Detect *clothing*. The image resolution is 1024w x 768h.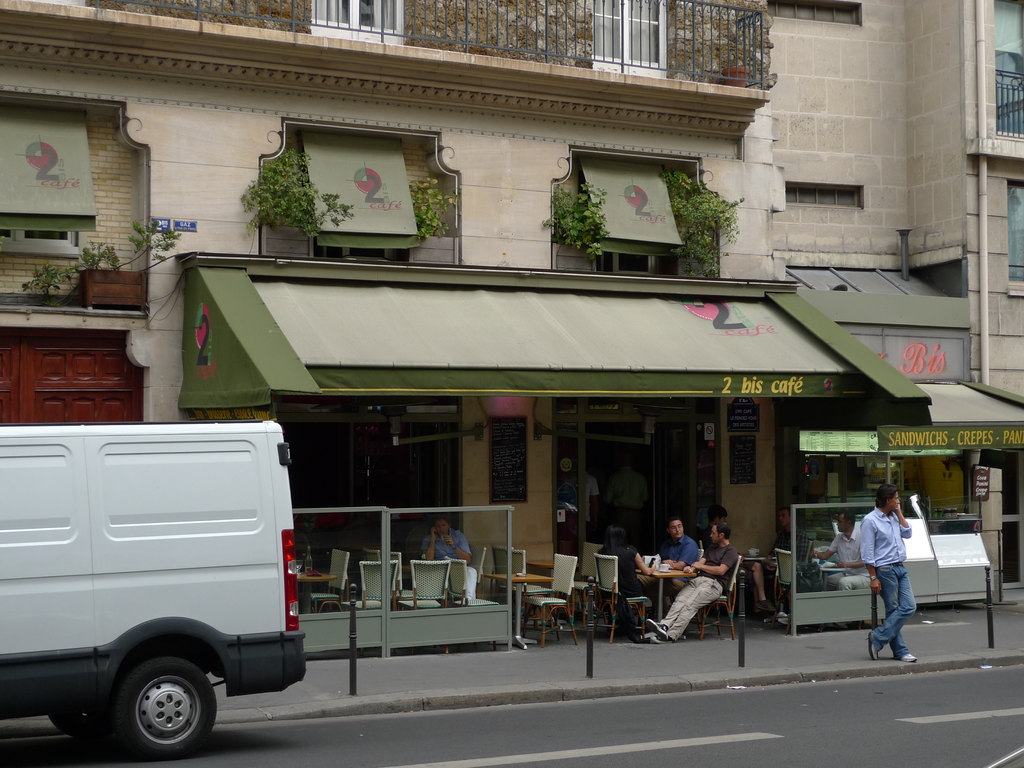
x1=423, y1=526, x2=477, y2=599.
